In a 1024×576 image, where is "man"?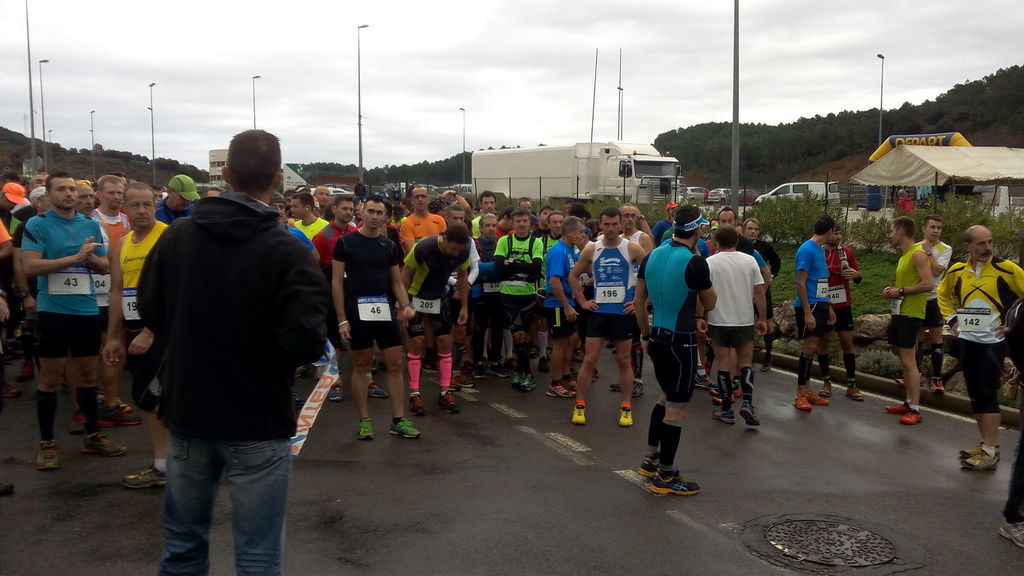
crop(401, 186, 452, 233).
